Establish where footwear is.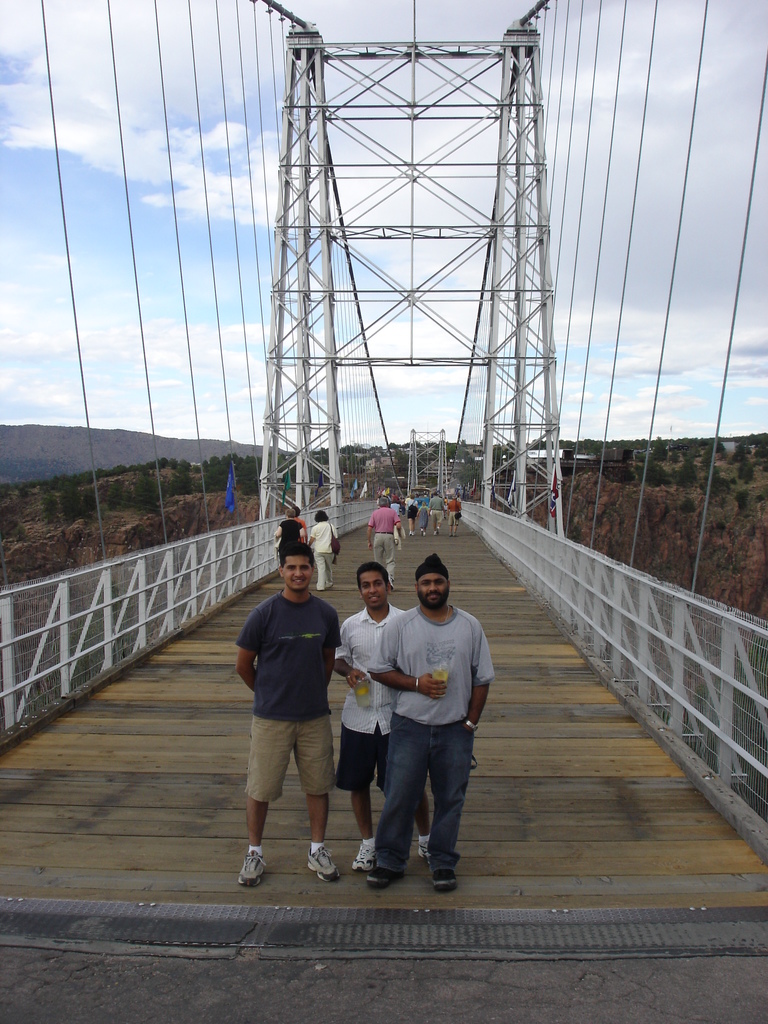
Established at <box>389,575,394,589</box>.
